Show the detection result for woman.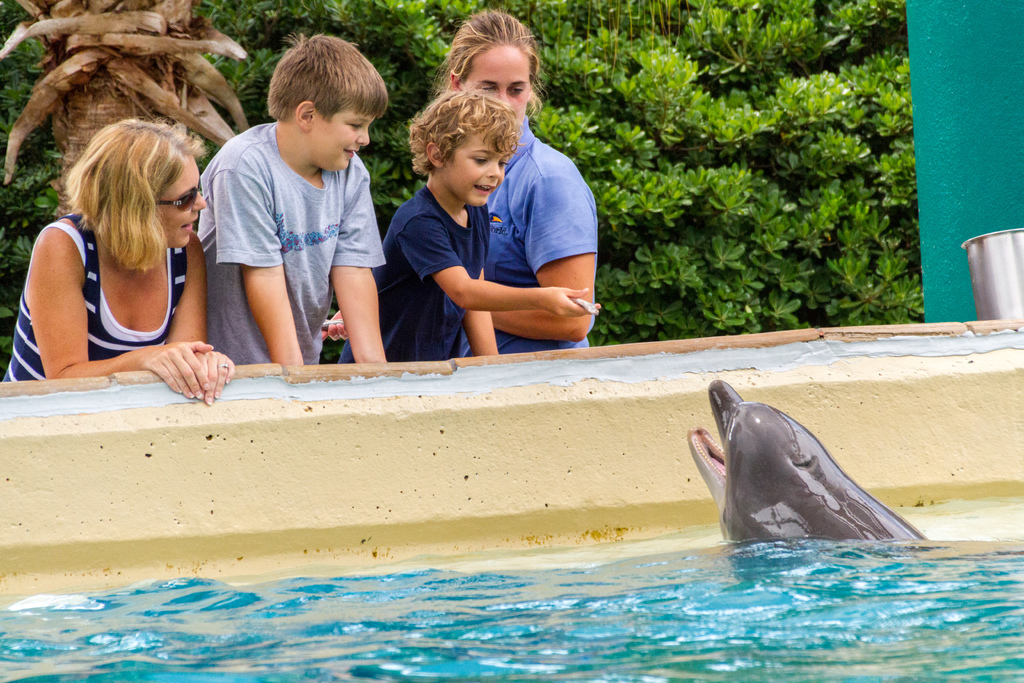
region(322, 9, 598, 356).
